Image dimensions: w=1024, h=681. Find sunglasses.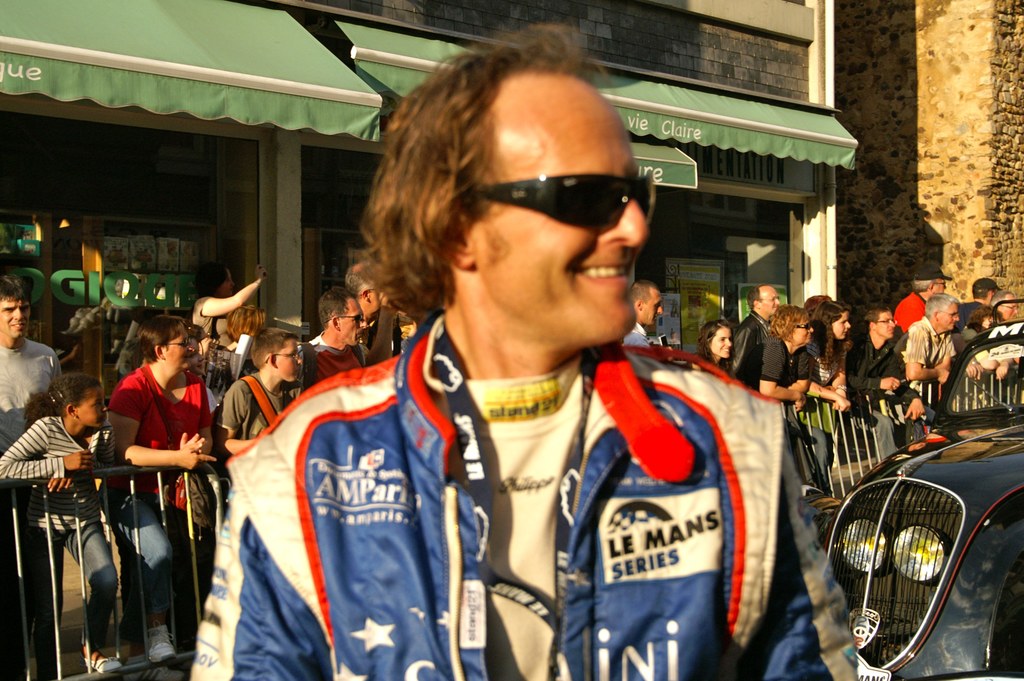
detection(470, 172, 653, 227).
